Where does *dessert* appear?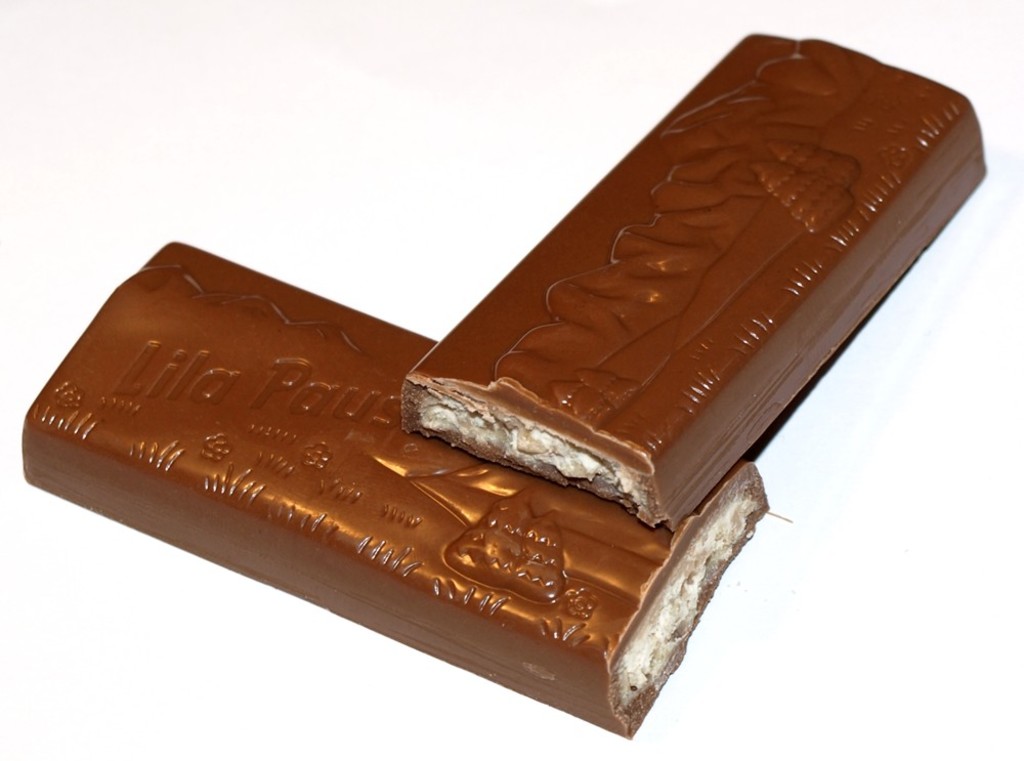
Appears at x1=23 y1=242 x2=774 y2=736.
